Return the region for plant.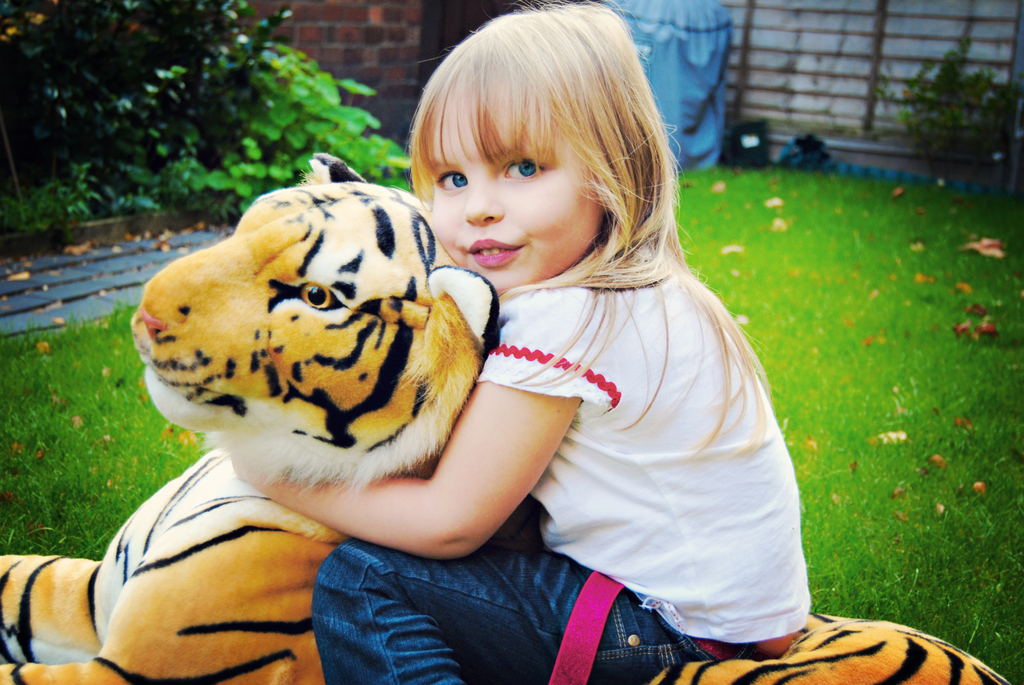
region(107, 184, 164, 215).
